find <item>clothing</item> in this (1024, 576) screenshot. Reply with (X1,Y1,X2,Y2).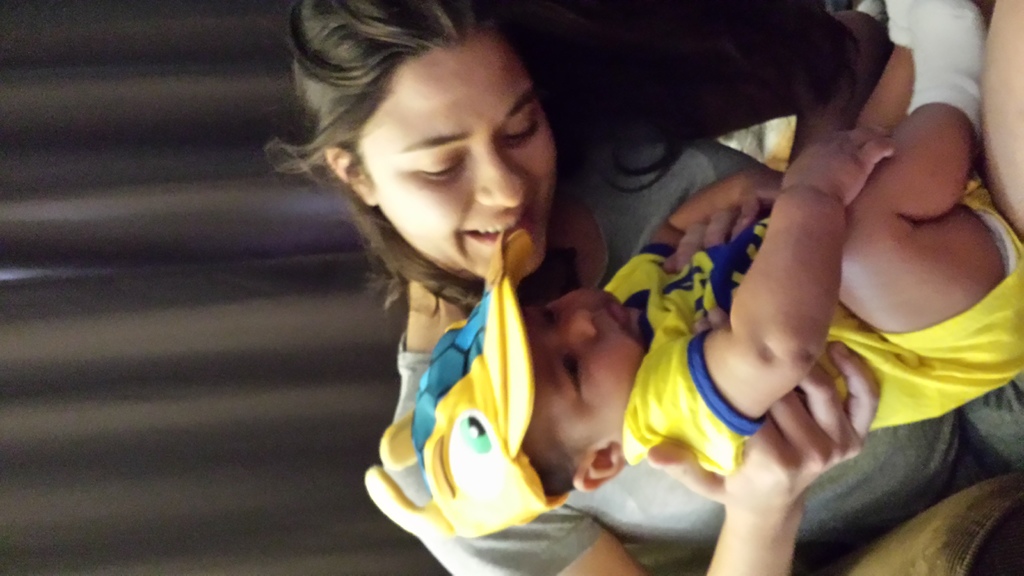
(361,120,1023,575).
